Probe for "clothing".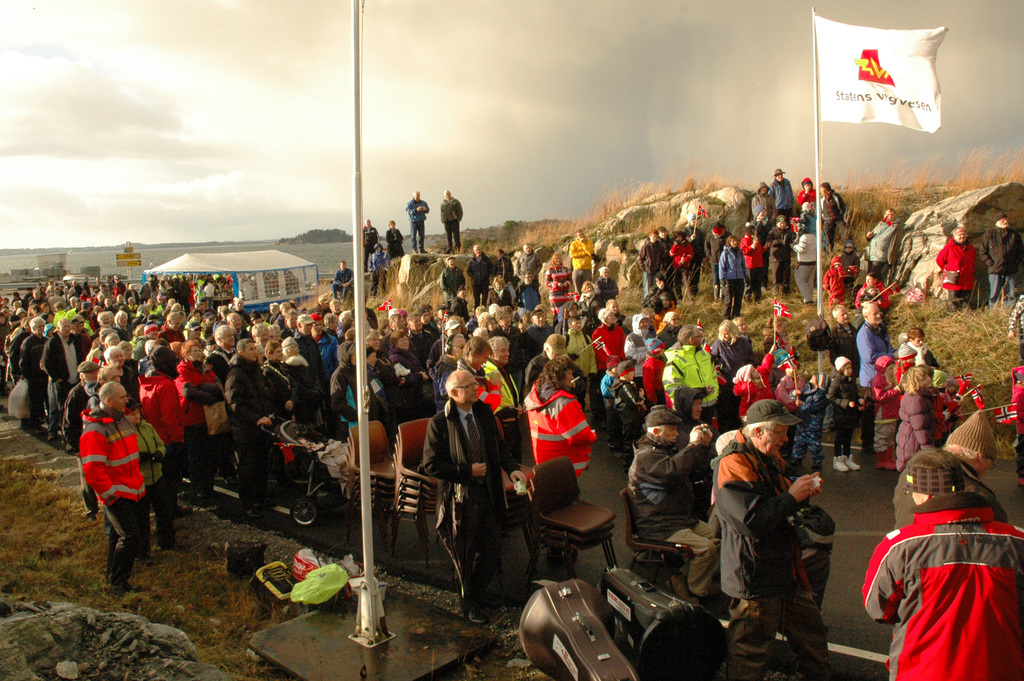
Probe result: left=0, top=287, right=187, bottom=445.
